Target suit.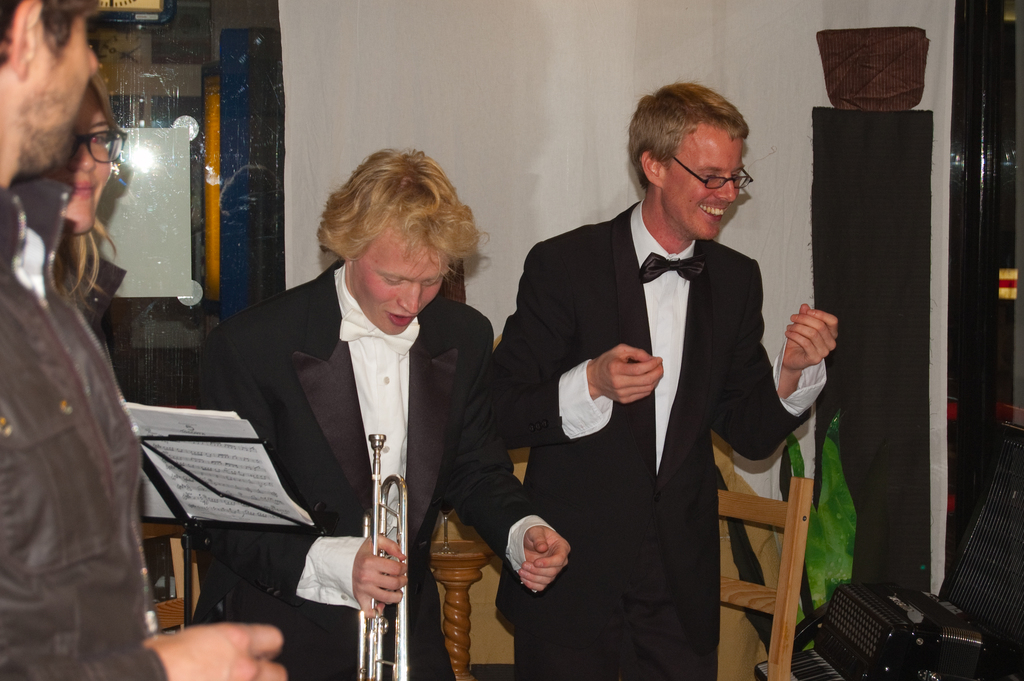
Target region: bbox=[190, 260, 551, 680].
